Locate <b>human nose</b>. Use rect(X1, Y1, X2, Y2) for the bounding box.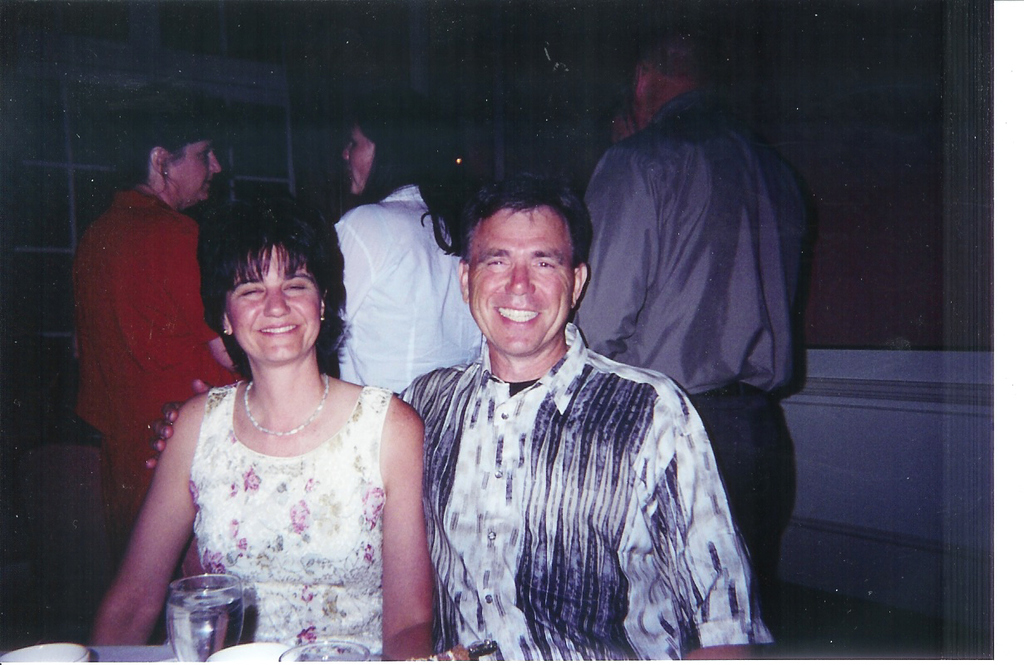
rect(208, 155, 223, 174).
